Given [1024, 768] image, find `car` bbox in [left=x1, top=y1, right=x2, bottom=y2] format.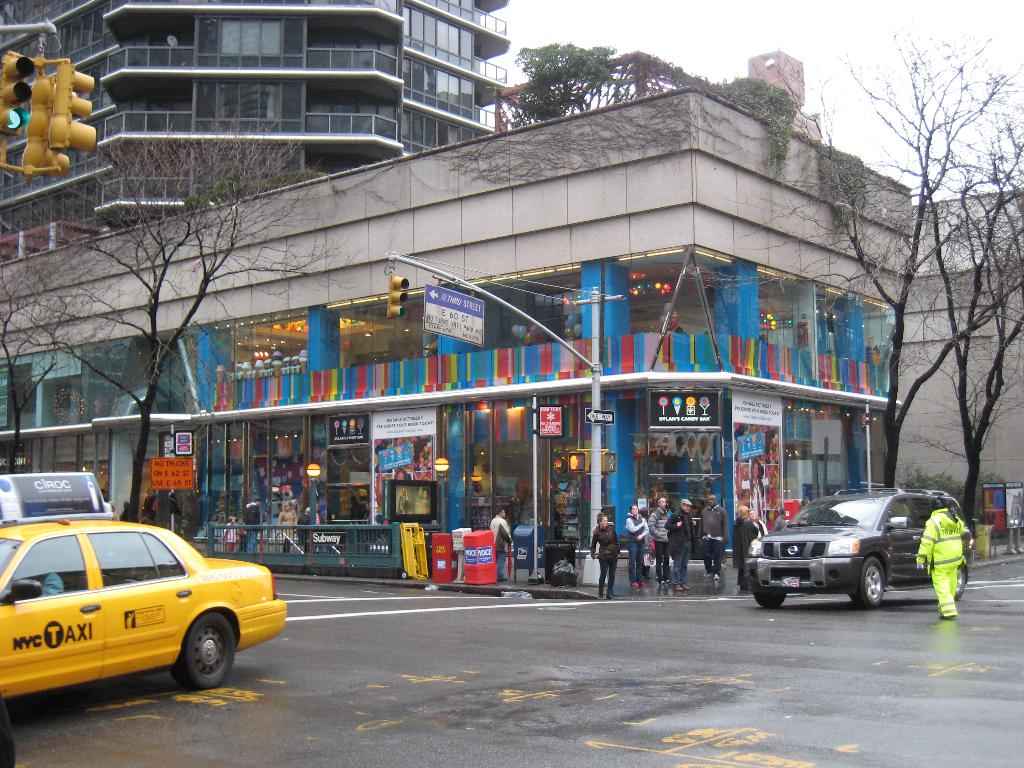
[left=745, top=488, right=975, bottom=612].
